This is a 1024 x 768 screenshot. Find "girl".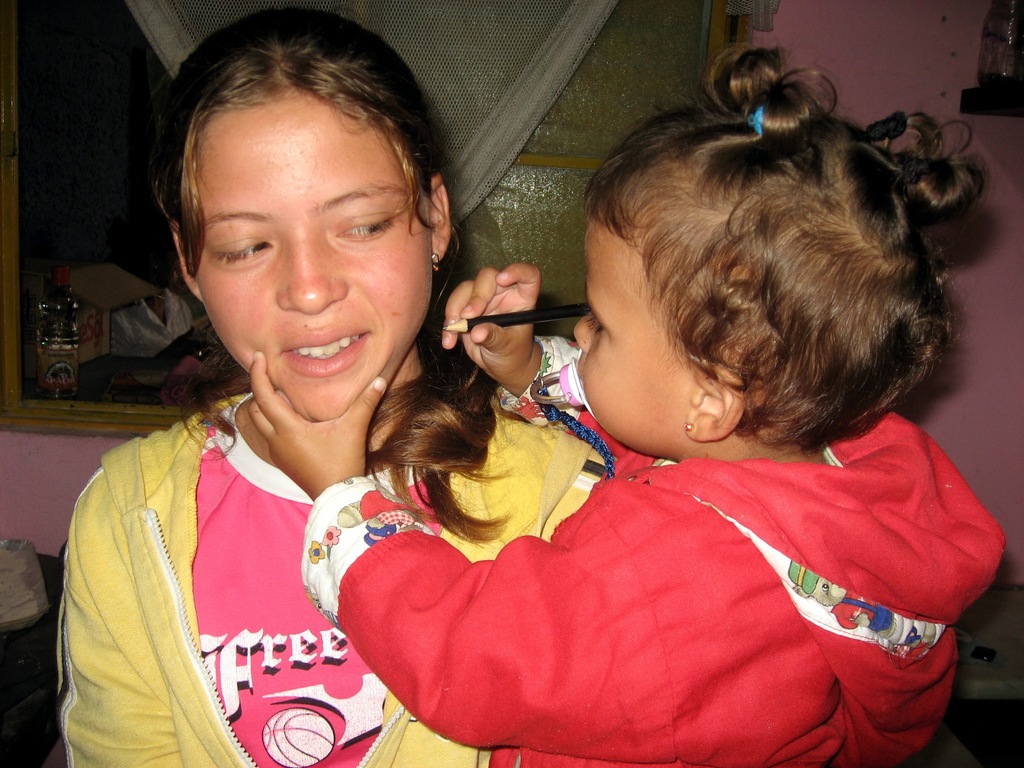
Bounding box: crop(250, 36, 1005, 766).
